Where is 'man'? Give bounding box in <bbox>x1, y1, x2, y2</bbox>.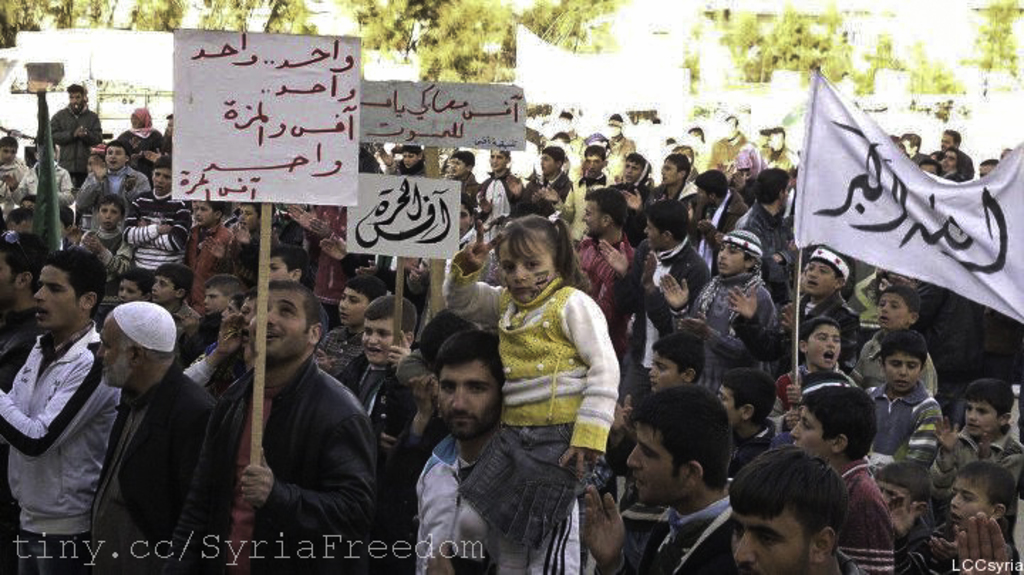
<bbox>182, 195, 230, 293</bbox>.
